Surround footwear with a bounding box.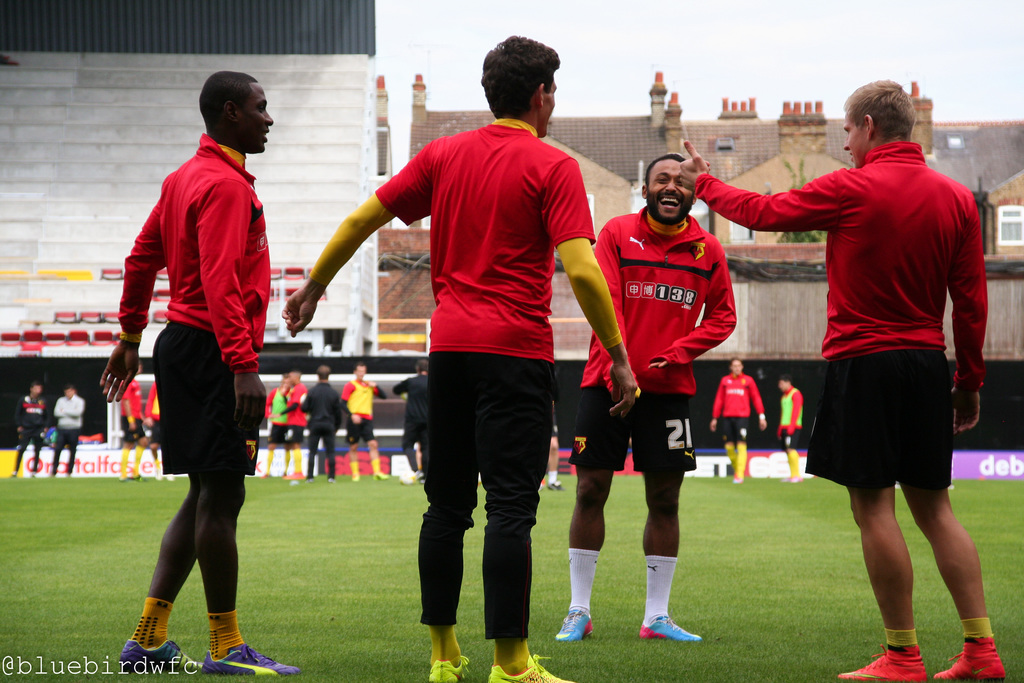
bbox=[552, 606, 593, 641].
